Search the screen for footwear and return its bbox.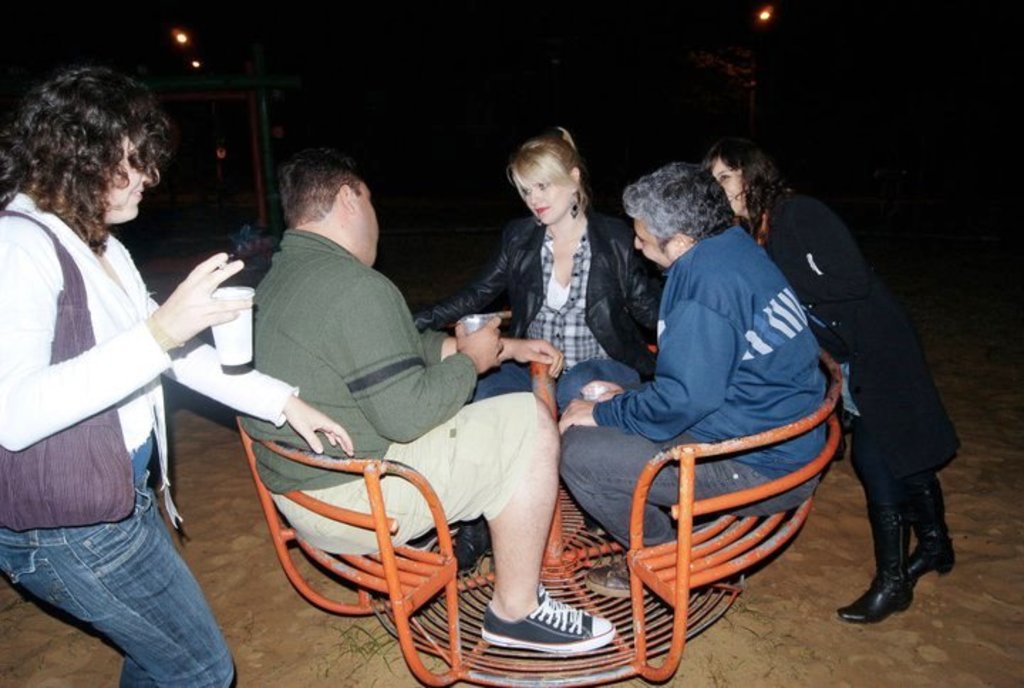
Found: (left=832, top=576, right=912, bottom=624).
